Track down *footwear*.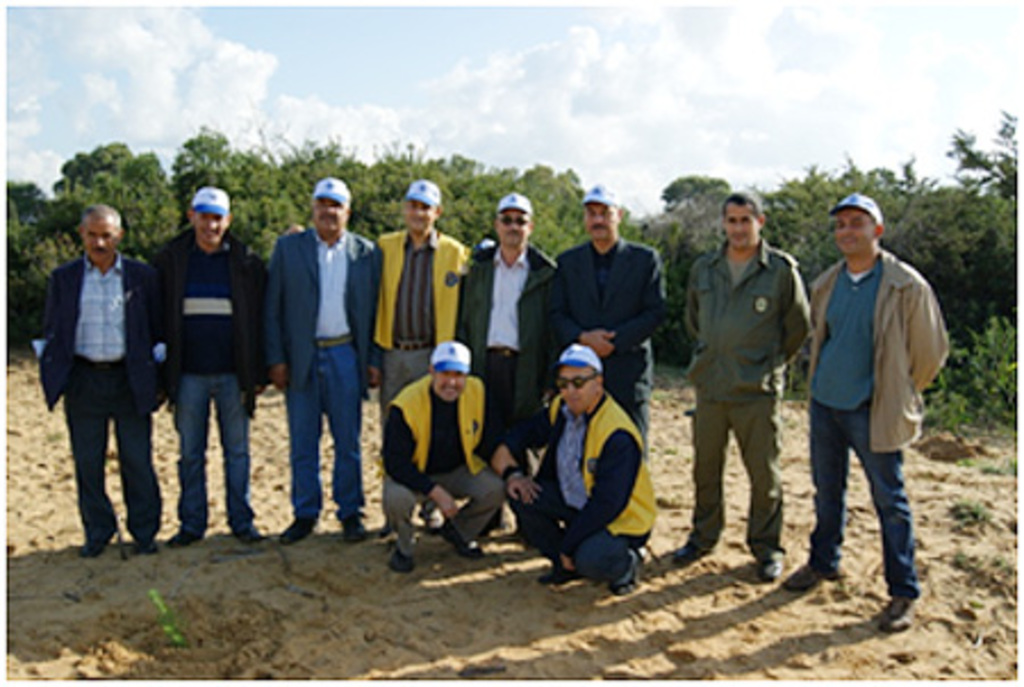
Tracked to 162/528/200/551.
